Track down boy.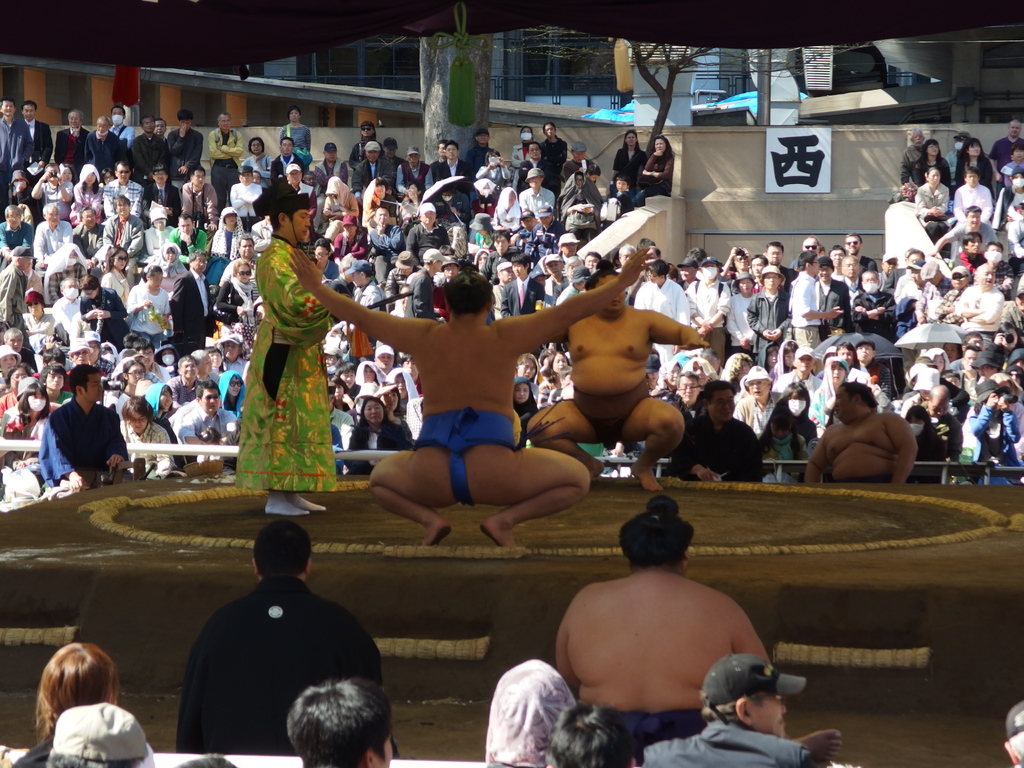
Tracked to bbox=[614, 176, 636, 214].
